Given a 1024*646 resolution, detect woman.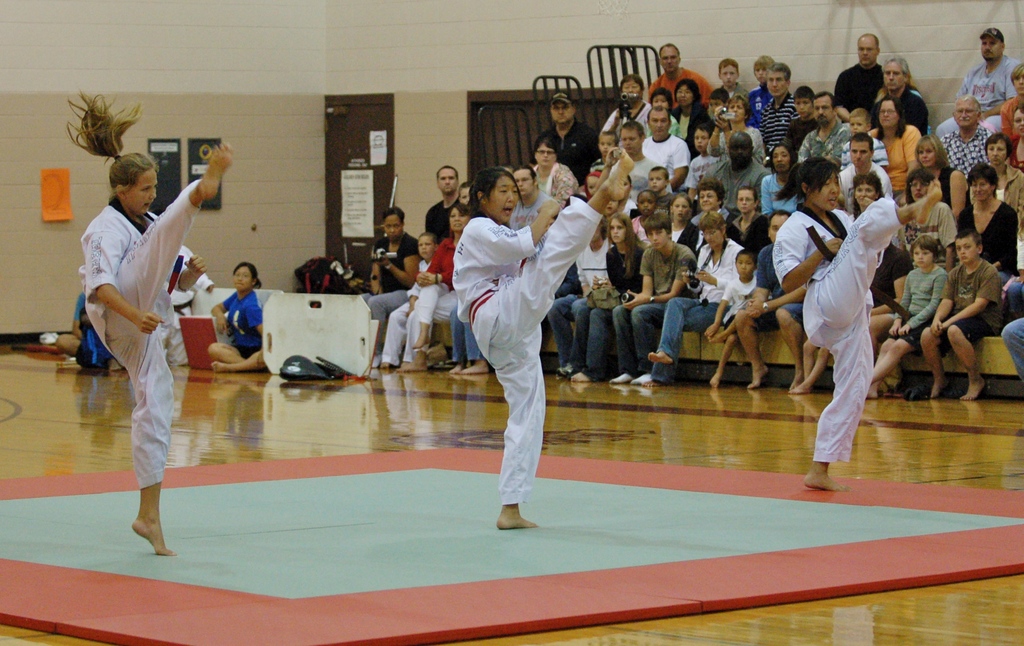
bbox=(950, 160, 1016, 285).
